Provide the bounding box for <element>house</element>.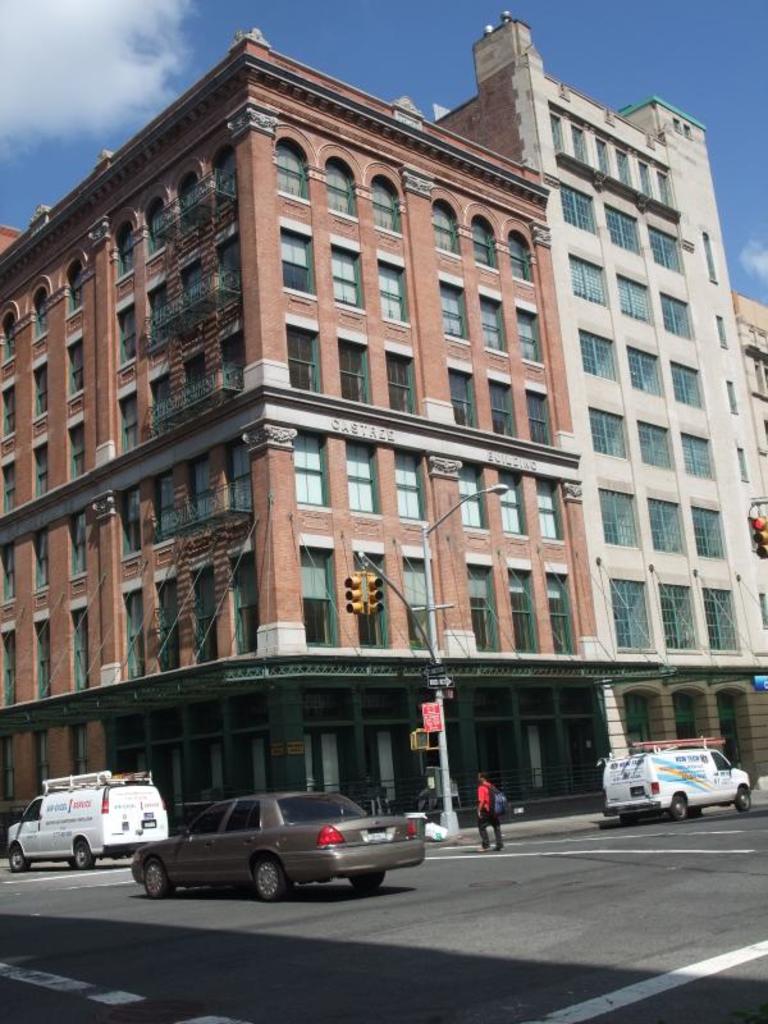
<bbox>0, 27, 609, 817</bbox>.
